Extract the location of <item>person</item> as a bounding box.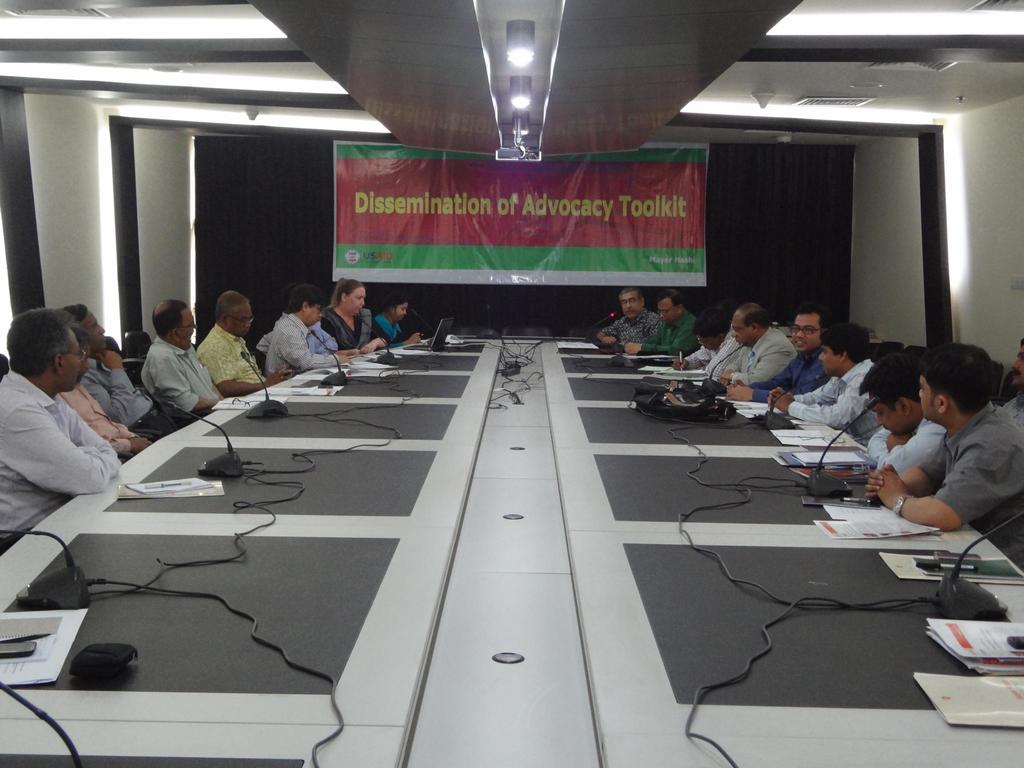
143/297/224/421.
